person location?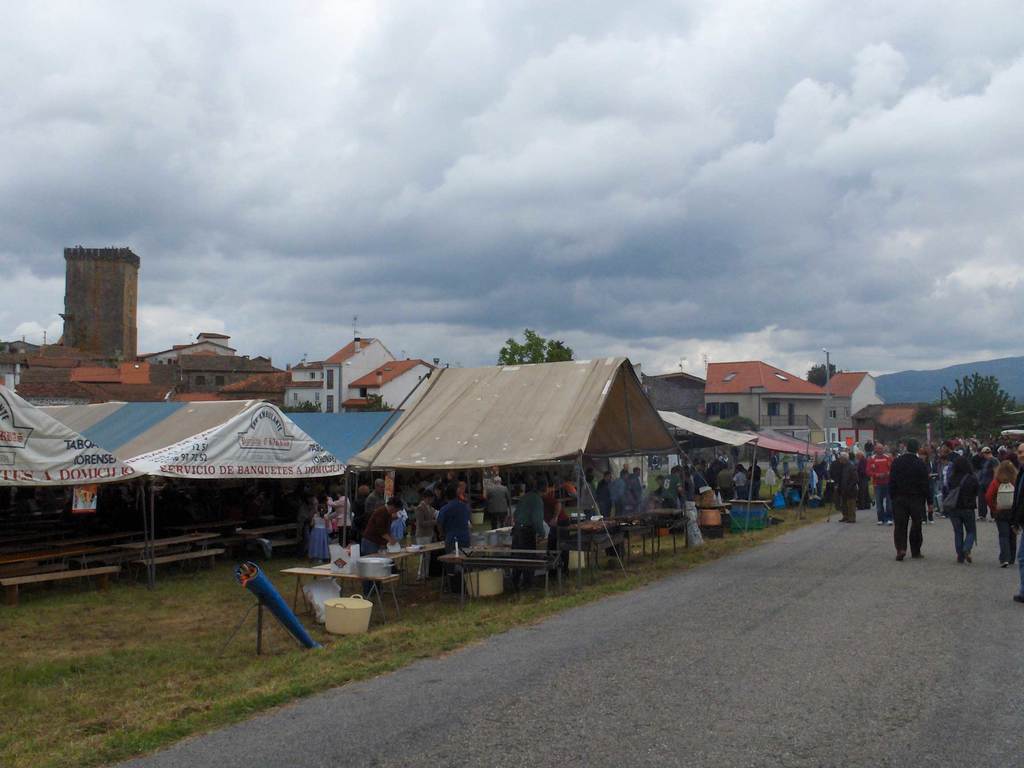
[615,468,628,512]
